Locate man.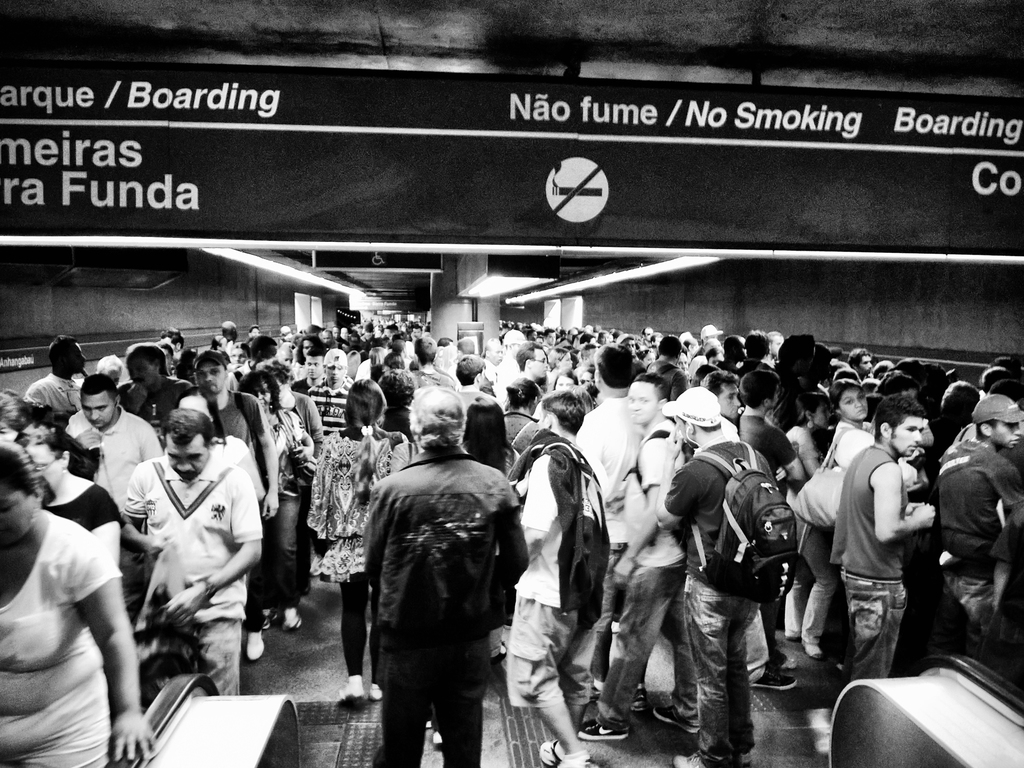
Bounding box: {"x1": 454, "y1": 333, "x2": 480, "y2": 384}.
